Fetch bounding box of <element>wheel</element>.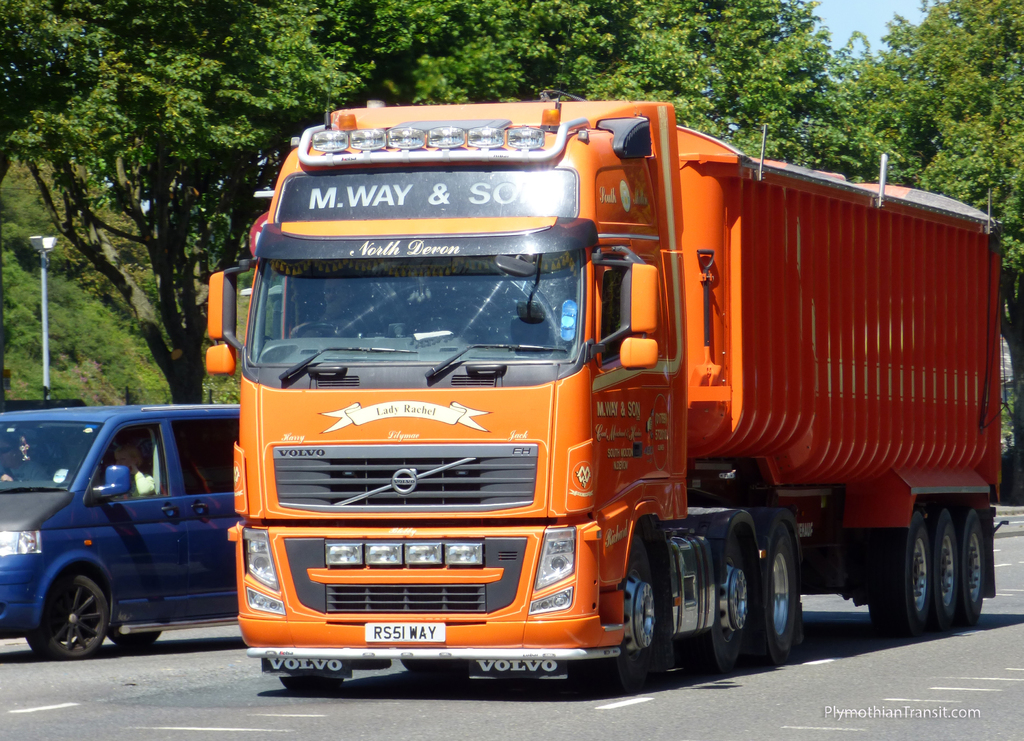
Bbox: detection(689, 526, 747, 672).
